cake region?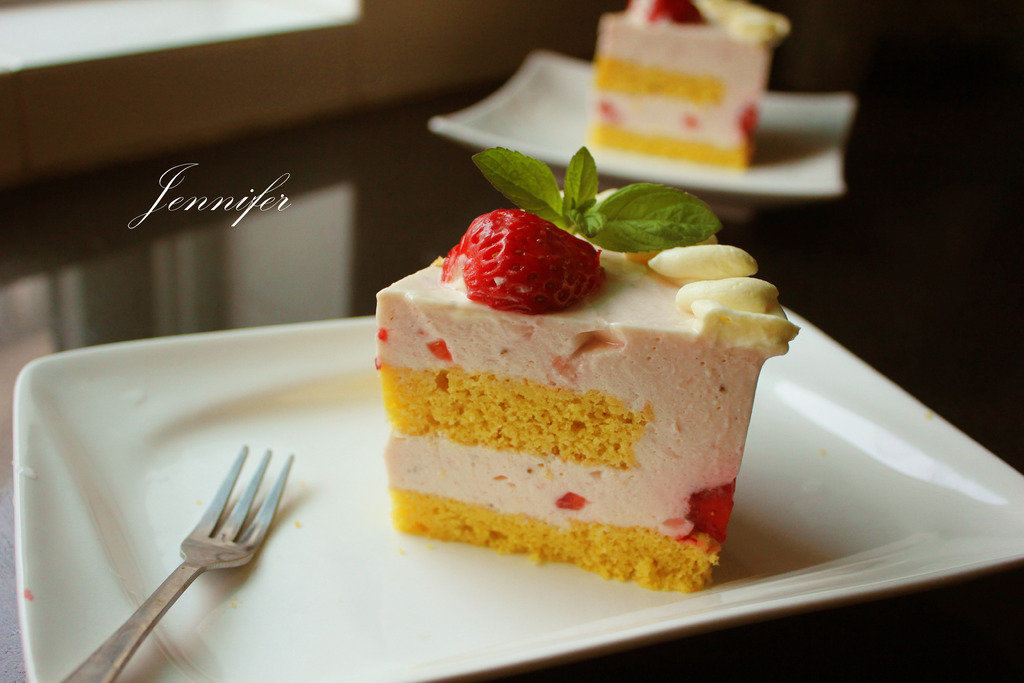
bbox=(372, 185, 803, 593)
